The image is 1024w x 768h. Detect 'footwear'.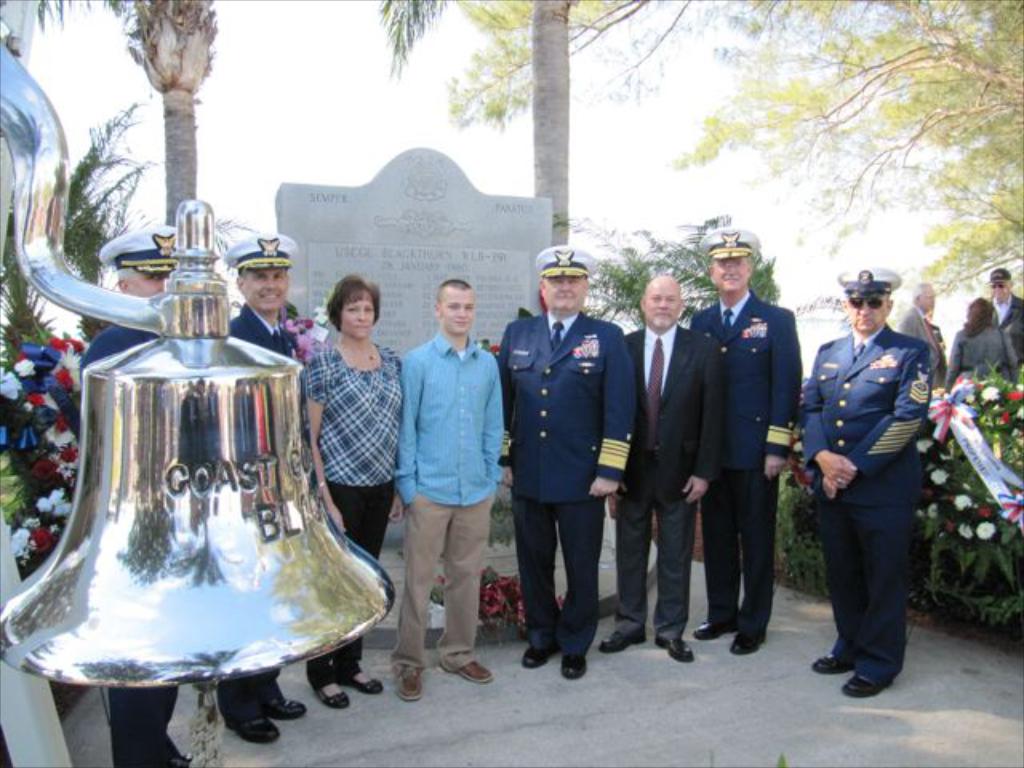
Detection: (x1=461, y1=662, x2=493, y2=686).
